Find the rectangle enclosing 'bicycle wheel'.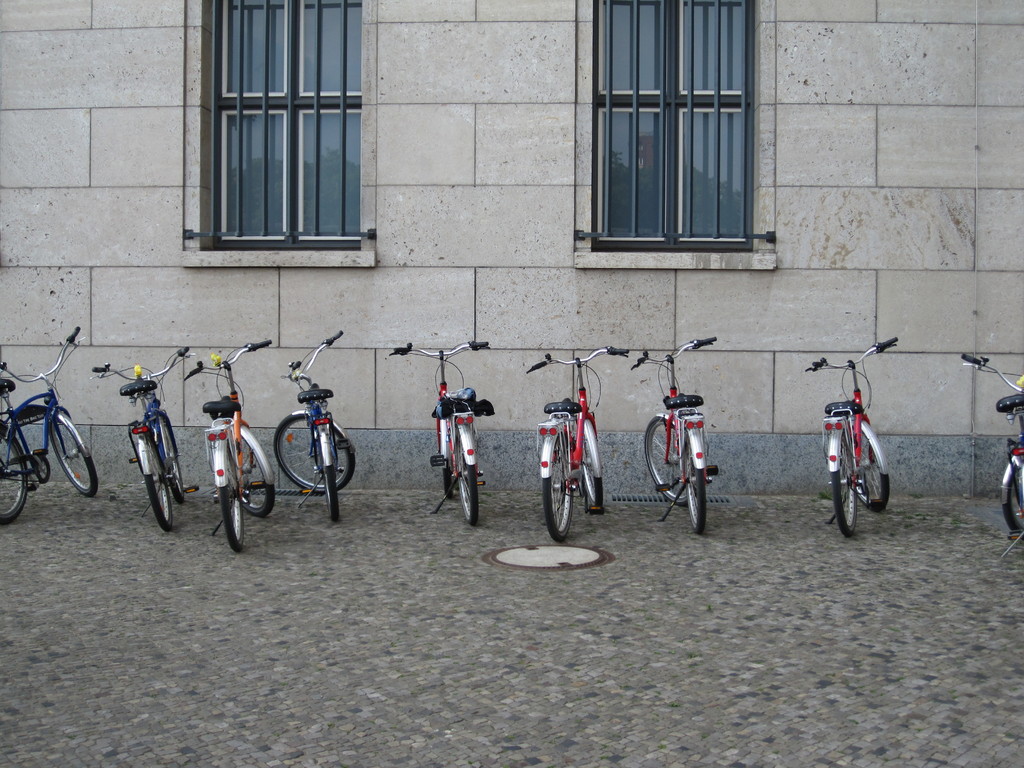
<bbox>236, 431, 276, 518</bbox>.
